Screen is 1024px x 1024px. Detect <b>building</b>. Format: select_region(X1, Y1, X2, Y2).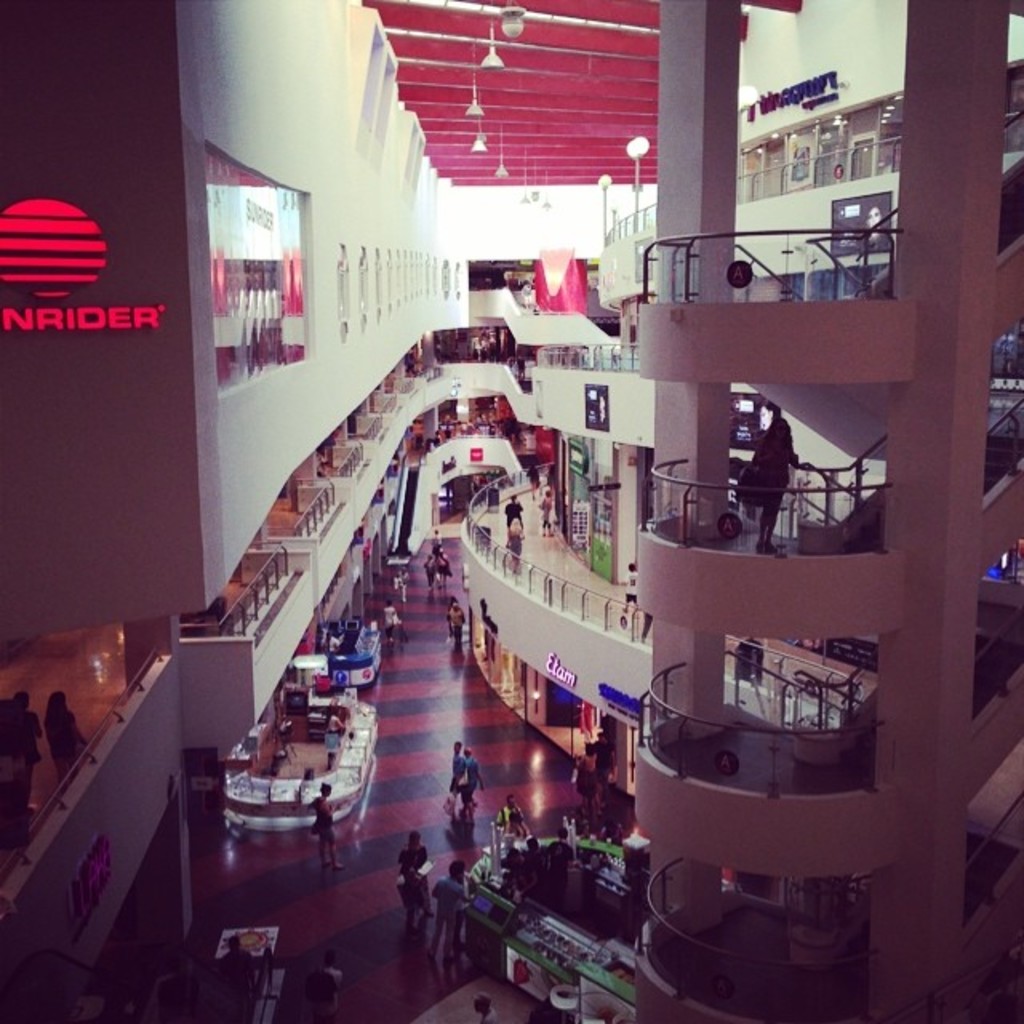
select_region(0, 0, 1022, 1022).
